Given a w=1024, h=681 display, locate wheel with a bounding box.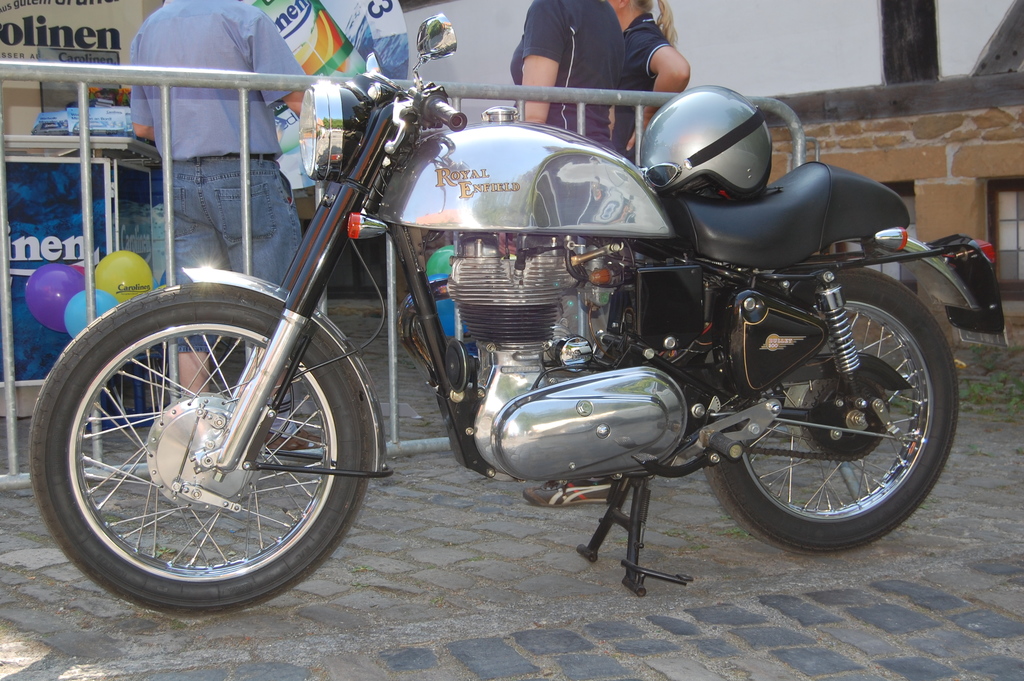
Located: (left=701, top=256, right=961, bottom=555).
